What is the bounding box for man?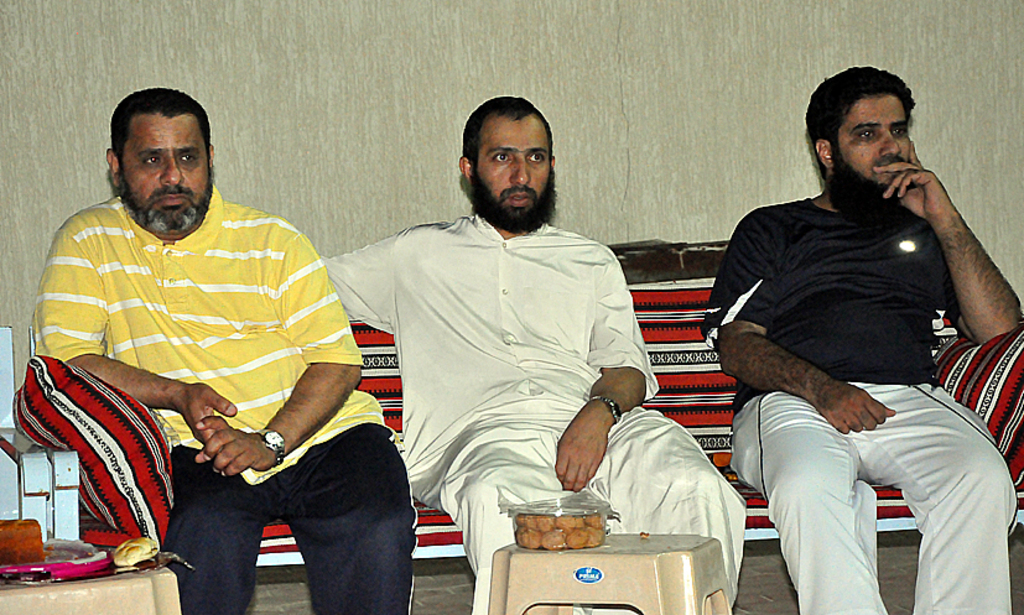
[30,87,417,614].
